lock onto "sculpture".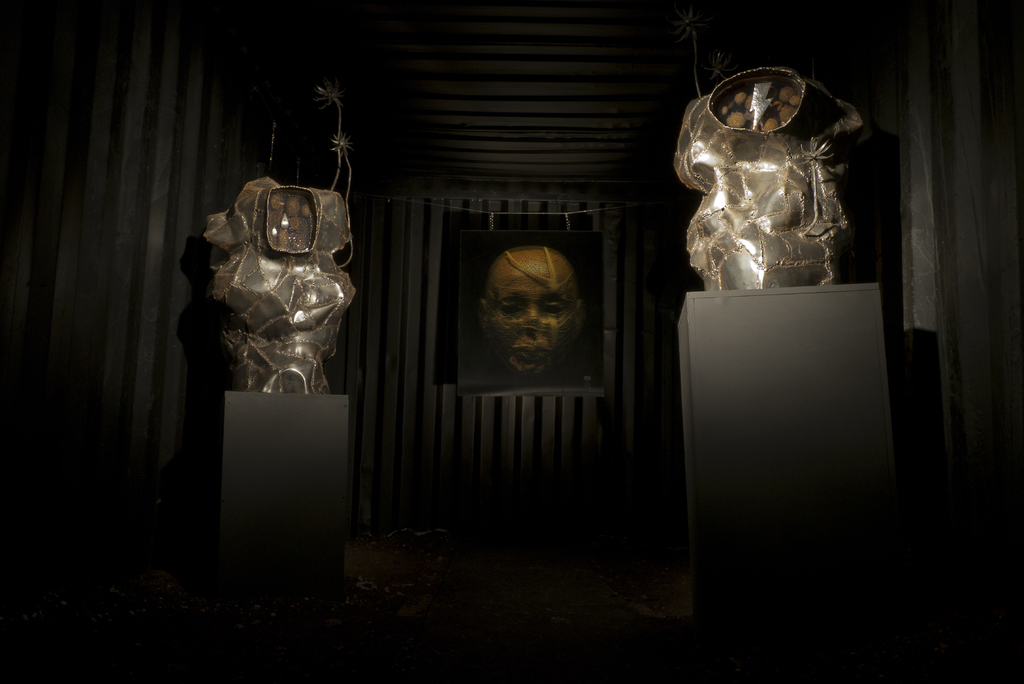
Locked: detection(666, 54, 882, 317).
